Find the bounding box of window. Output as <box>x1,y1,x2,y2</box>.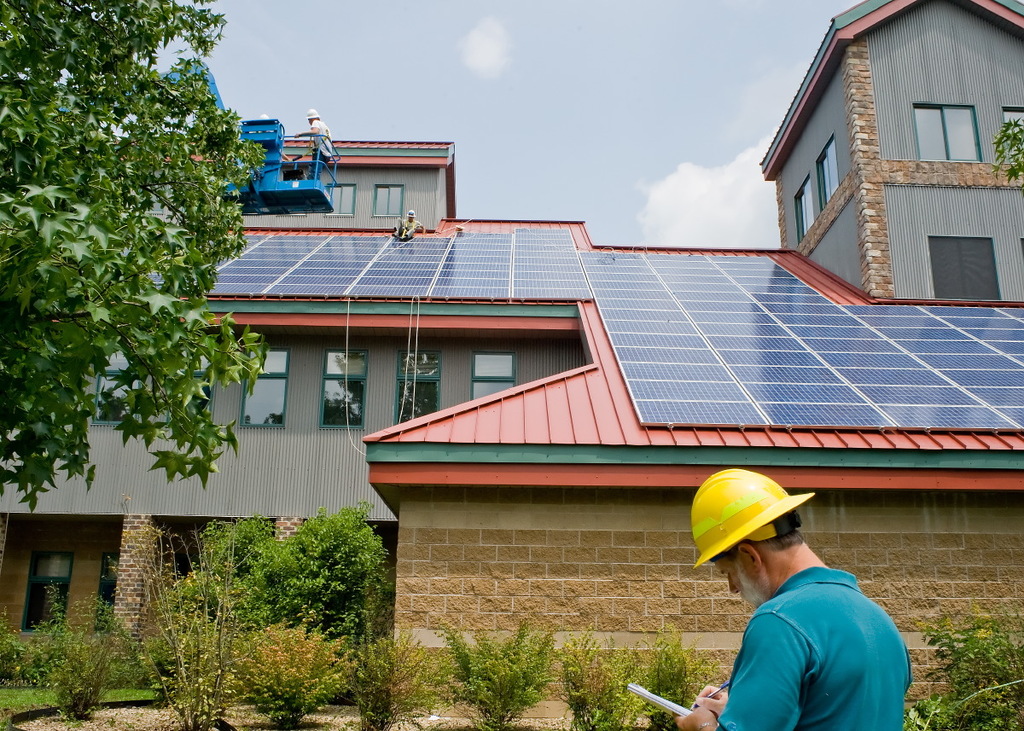
<box>399,351,442,429</box>.
